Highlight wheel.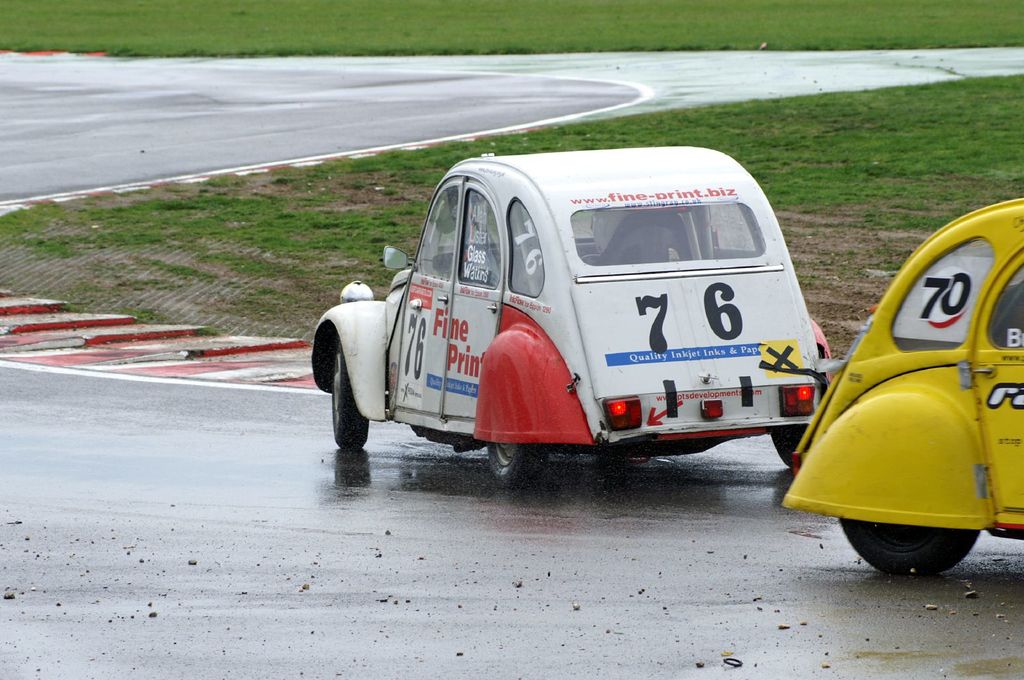
Highlighted region: x1=841, y1=519, x2=980, y2=574.
